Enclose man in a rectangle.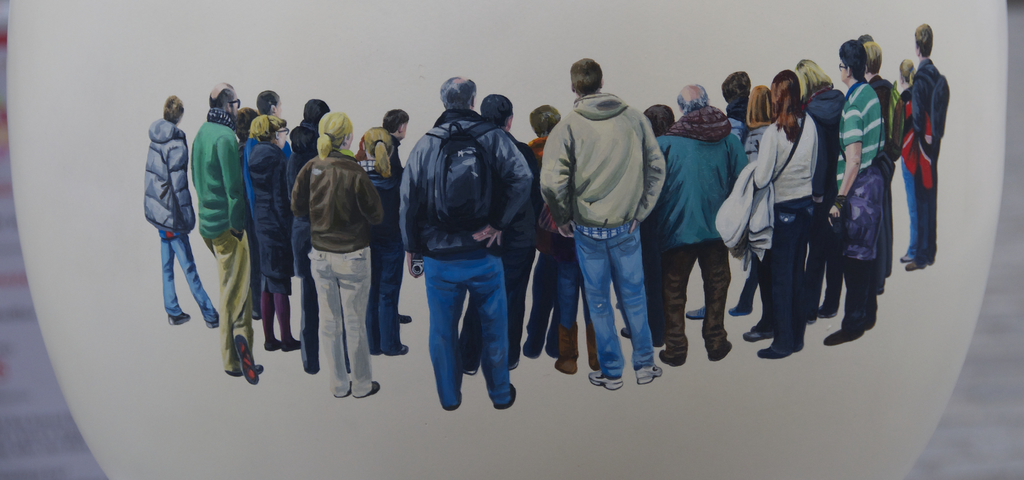
(left=186, top=76, right=260, bottom=383).
